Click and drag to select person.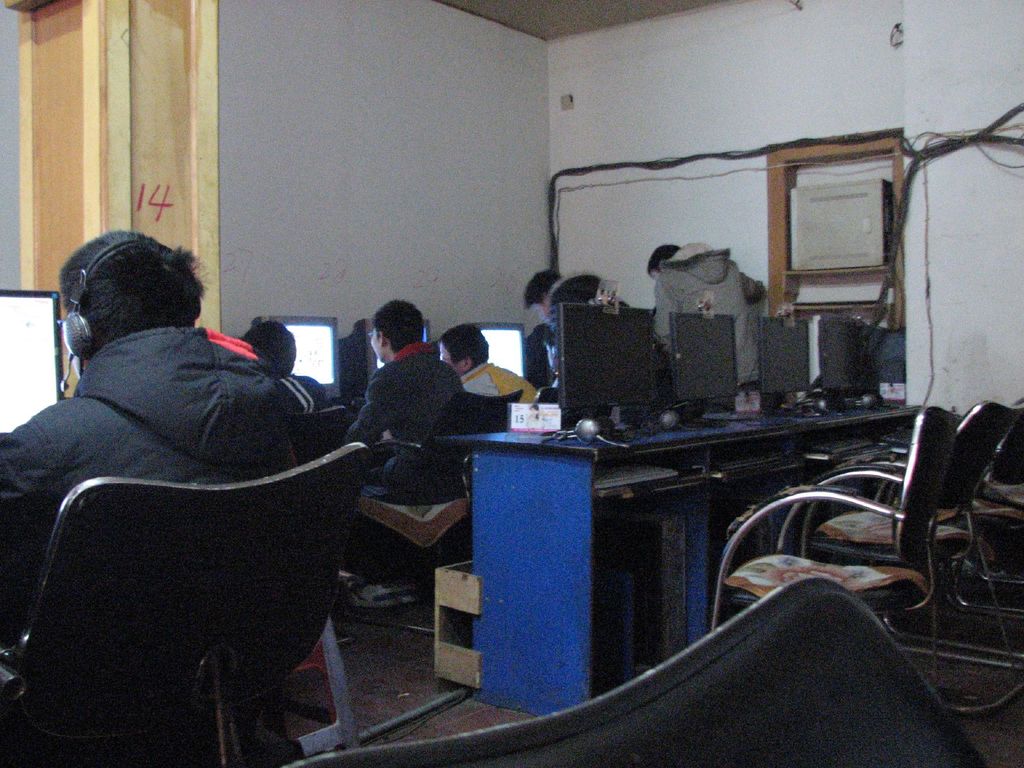
Selection: bbox=(333, 292, 476, 505).
